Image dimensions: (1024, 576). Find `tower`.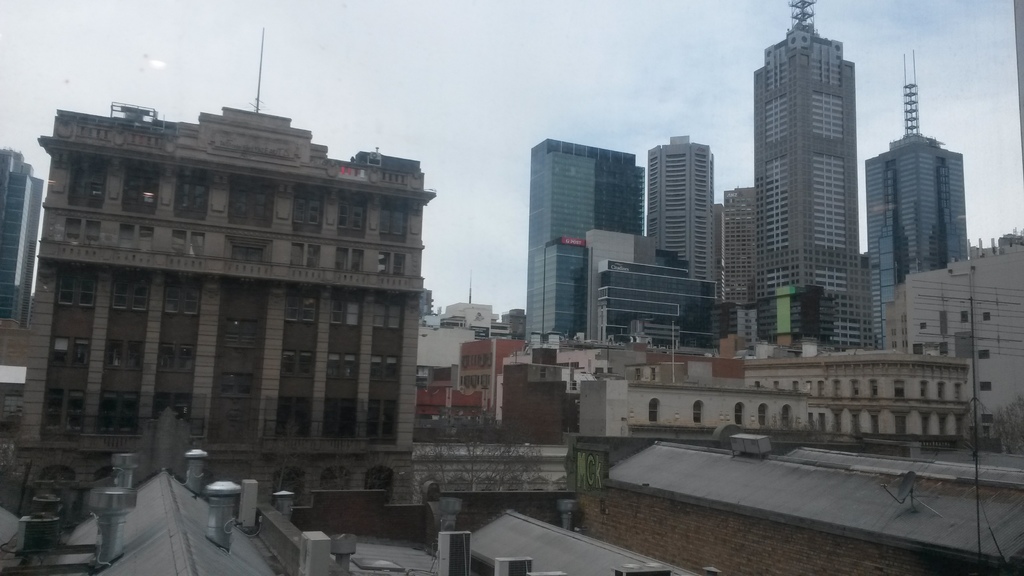
<bbox>525, 147, 642, 343</bbox>.
